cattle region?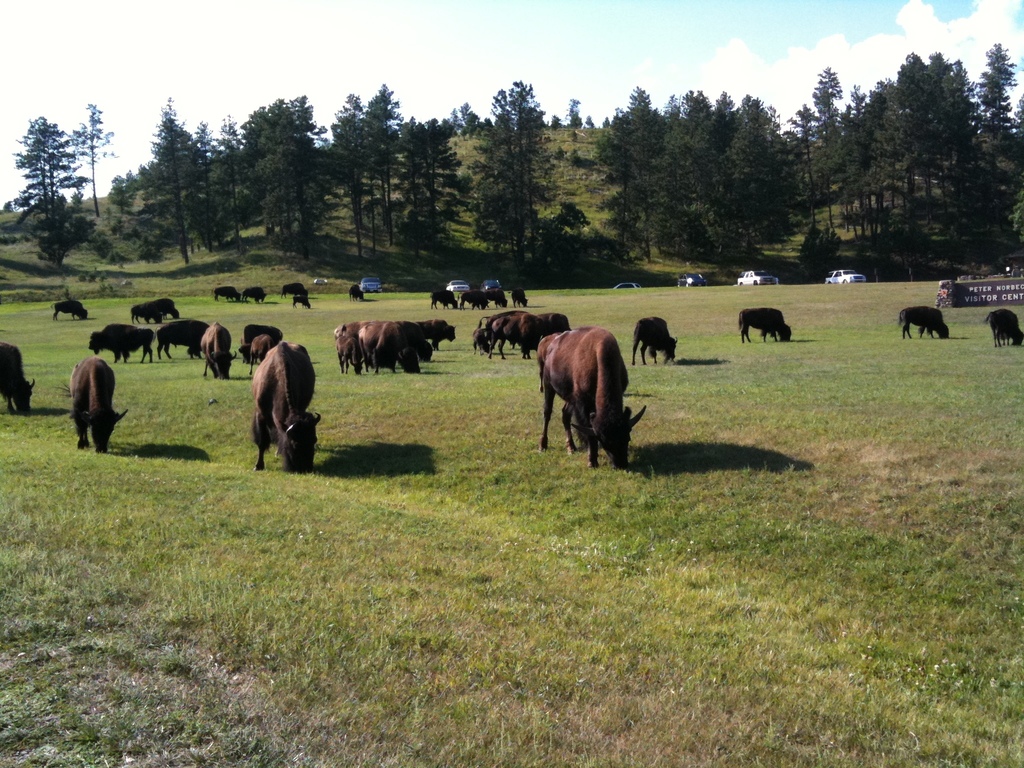
x1=986, y1=307, x2=1023, y2=349
